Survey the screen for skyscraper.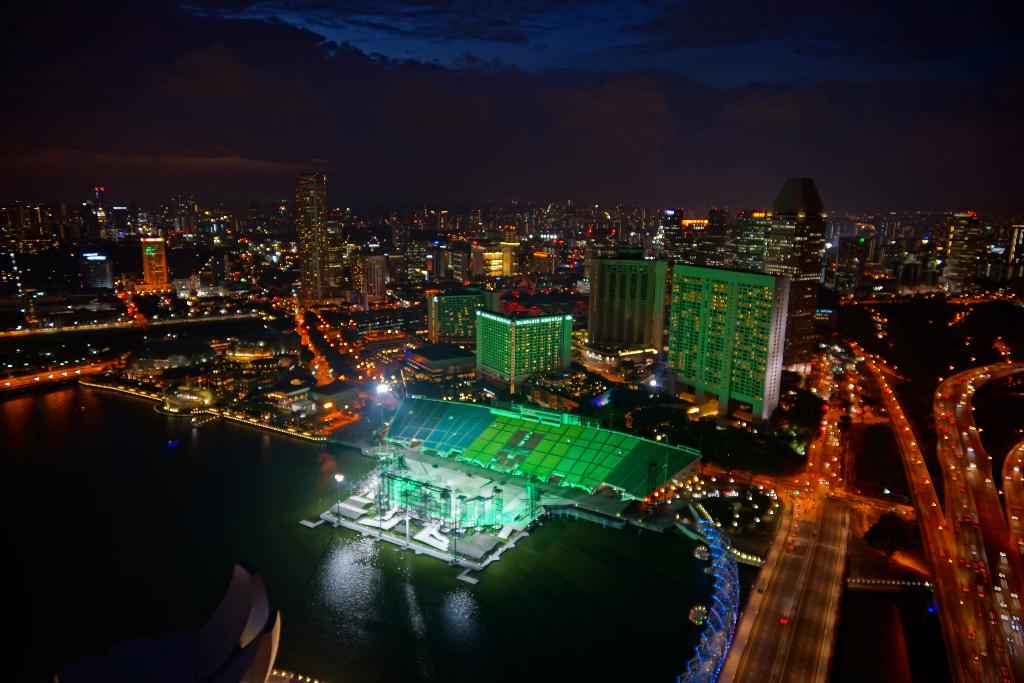
Survey found: x1=293, y1=173, x2=337, y2=307.
